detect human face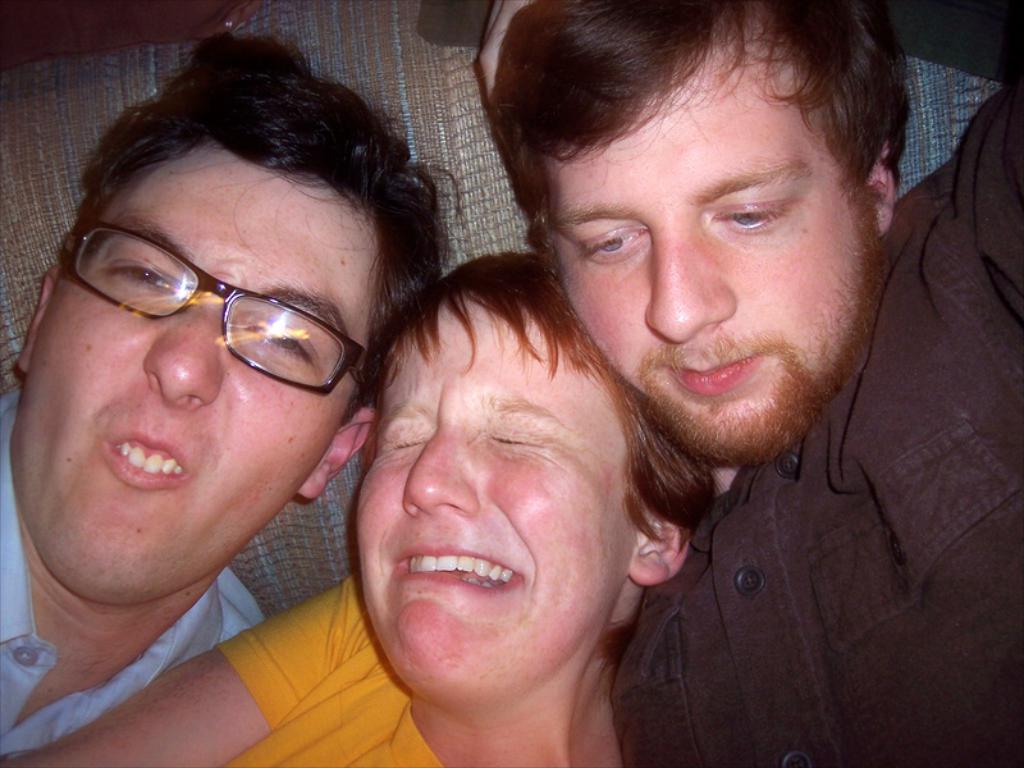
pyautogui.locateOnScreen(356, 294, 640, 694)
